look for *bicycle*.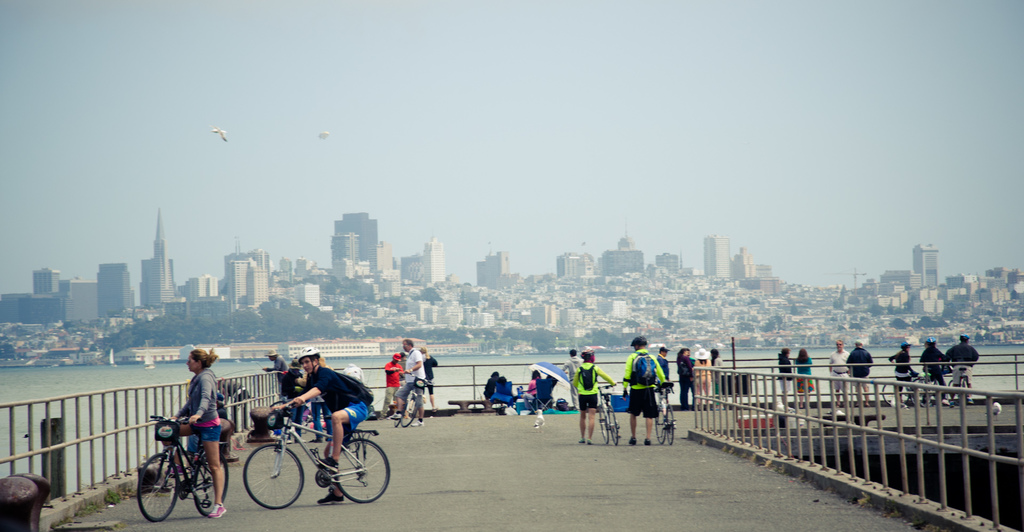
Found: bbox=(236, 400, 378, 506).
